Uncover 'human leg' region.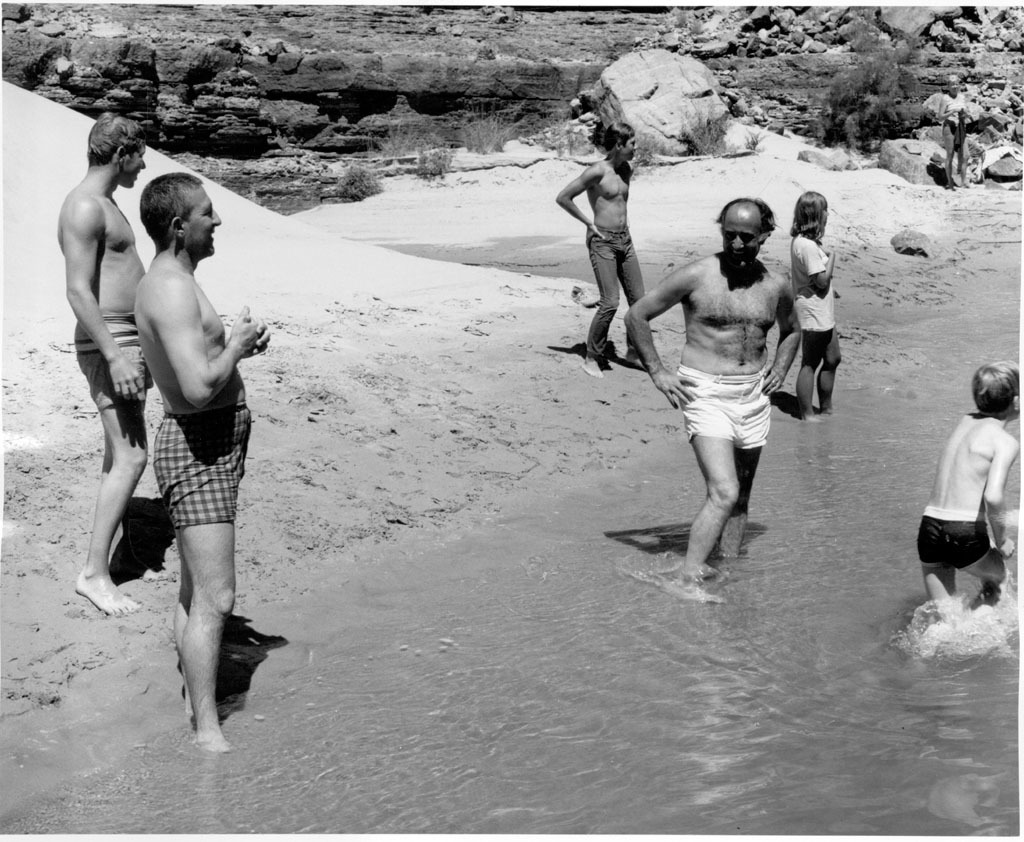
Uncovered: 913,503,957,603.
